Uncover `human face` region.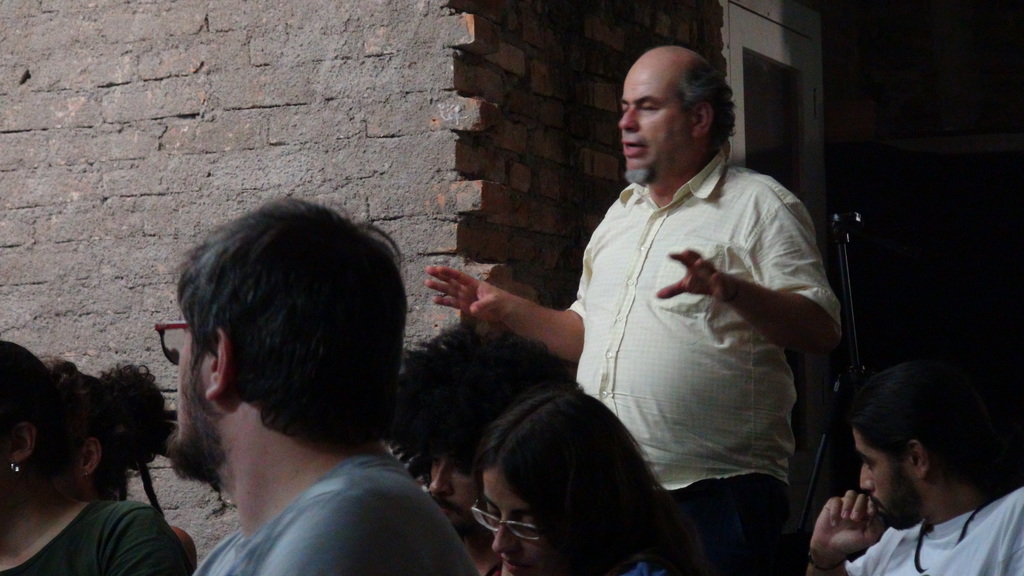
Uncovered: {"left": 479, "top": 389, "right": 673, "bottom": 575}.
